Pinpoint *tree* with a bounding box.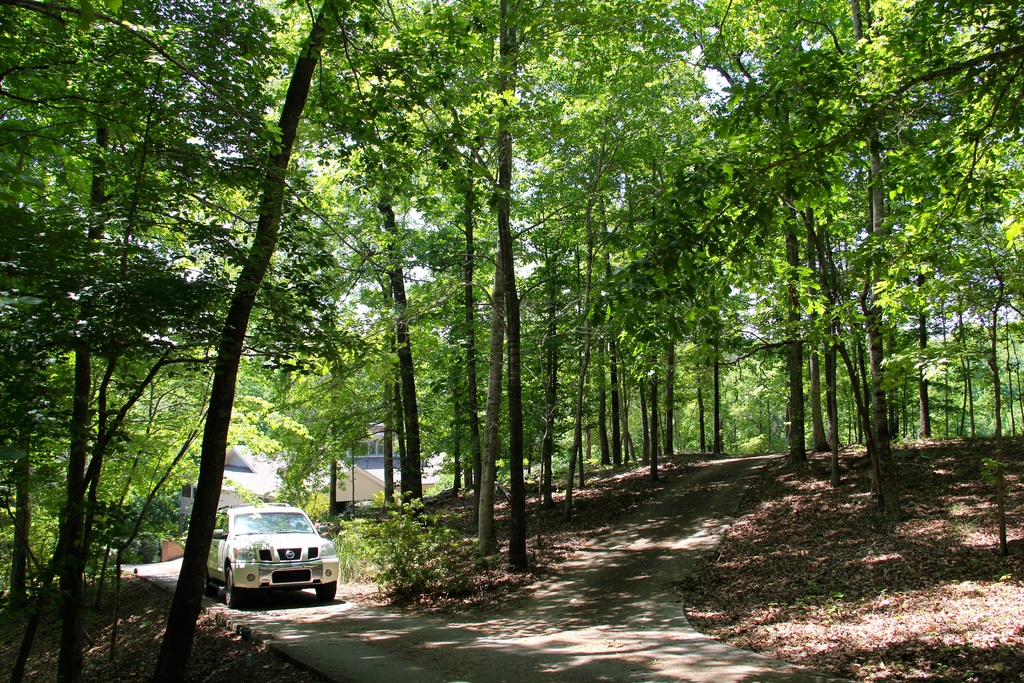
[283, 3, 445, 521].
